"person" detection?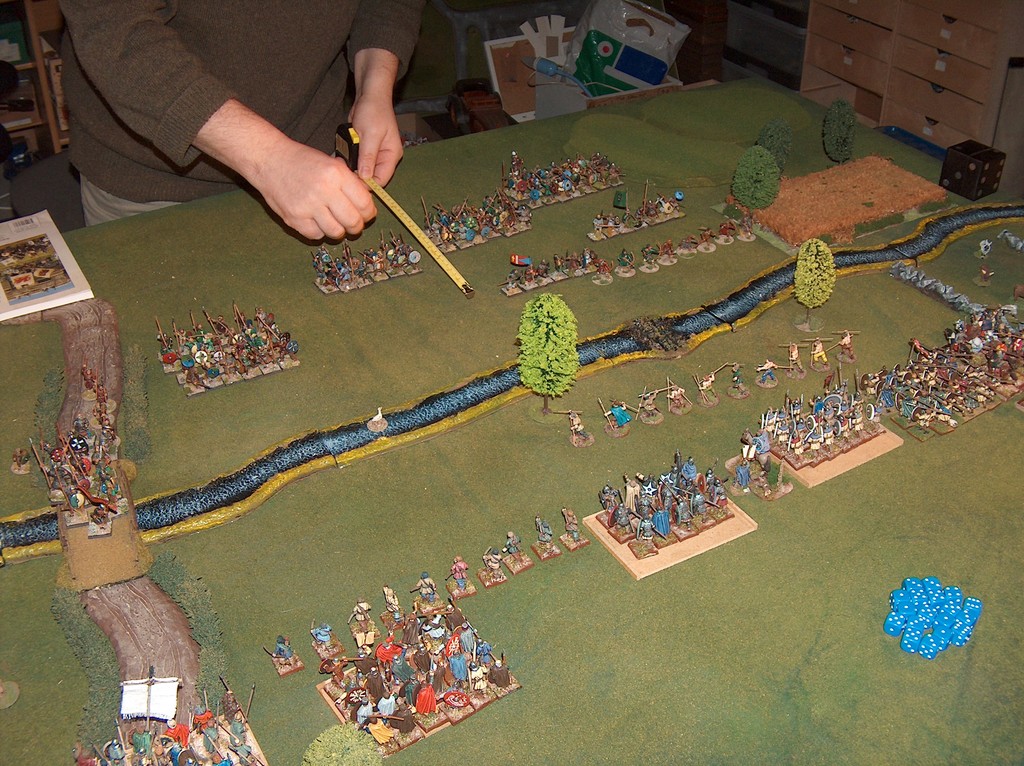
pyautogui.locateOnScreen(58, 0, 422, 238)
